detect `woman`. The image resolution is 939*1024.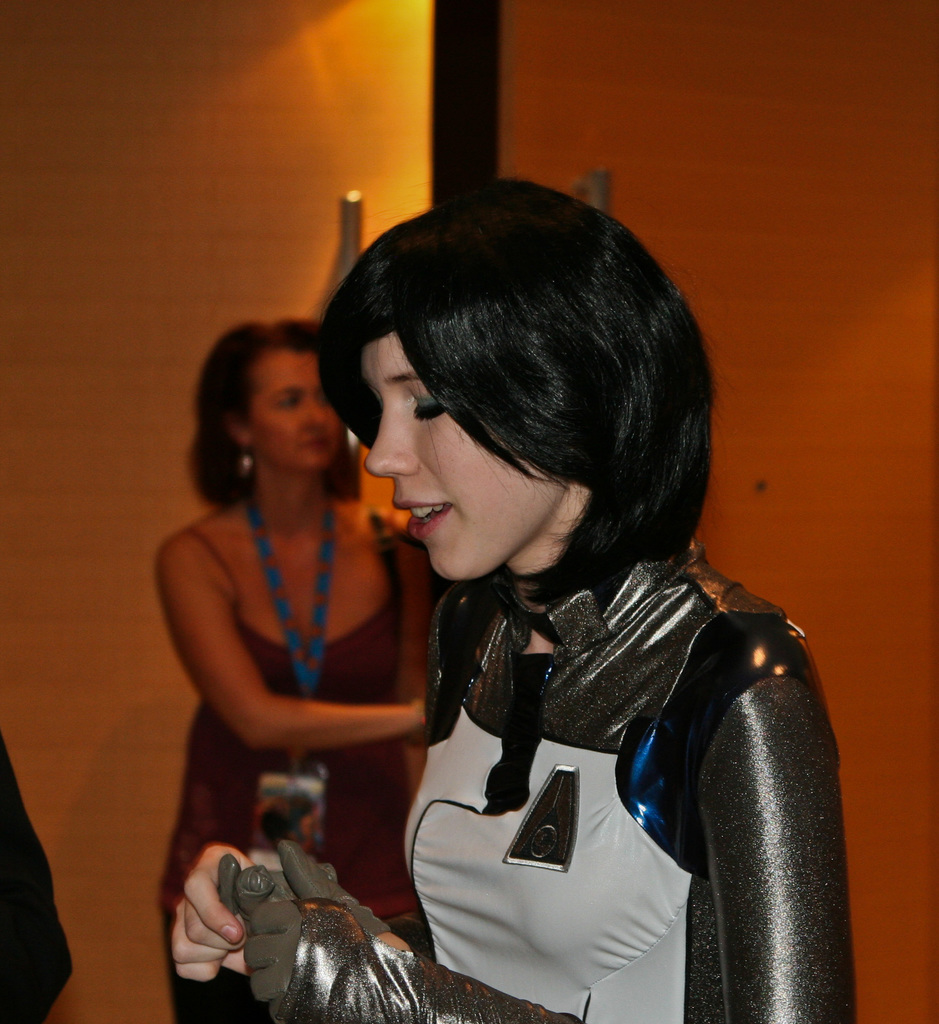
(x1=174, y1=182, x2=853, y2=1023).
